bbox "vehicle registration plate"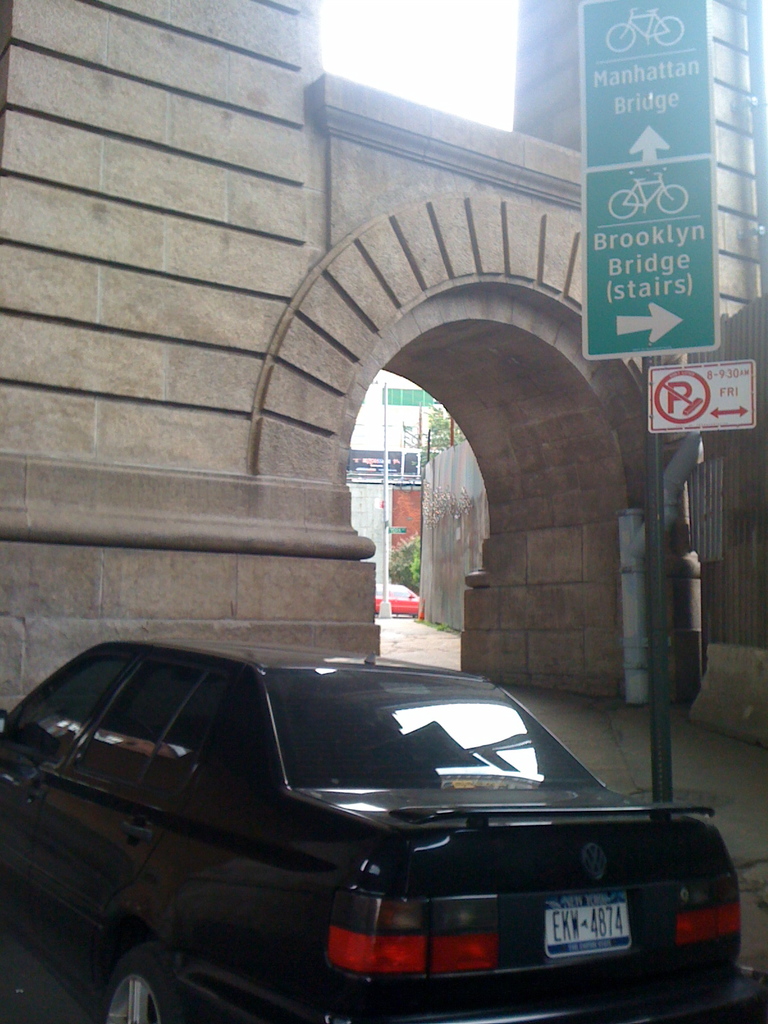
box(547, 893, 657, 963)
